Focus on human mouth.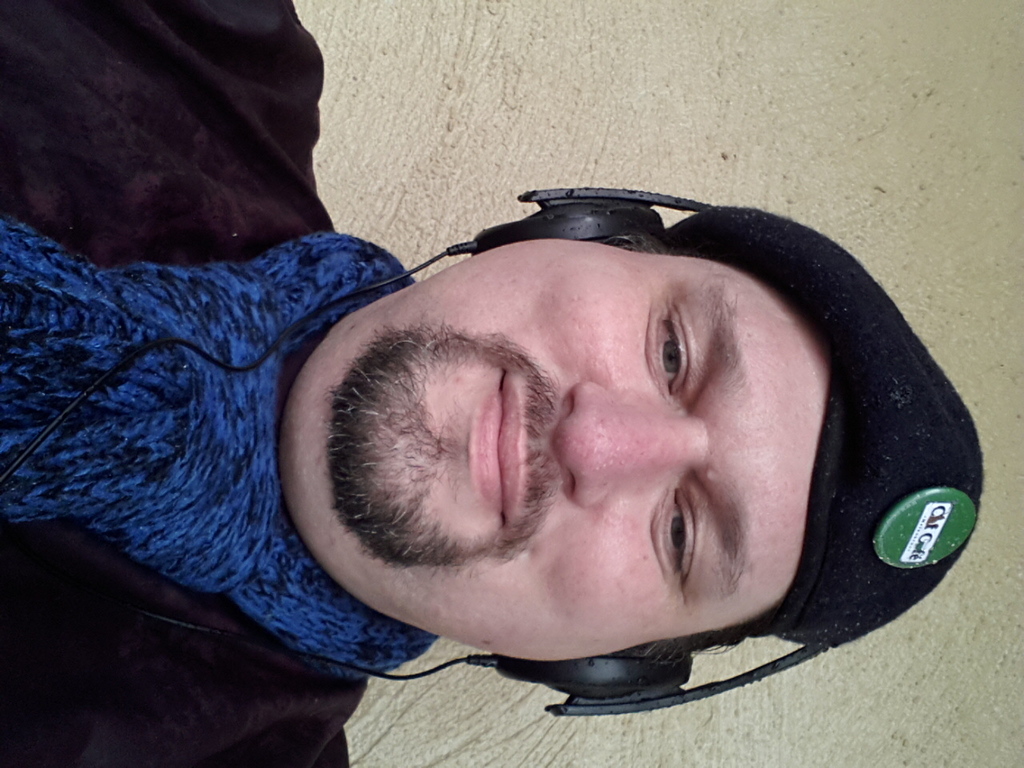
Focused at {"left": 468, "top": 351, "right": 528, "bottom": 534}.
